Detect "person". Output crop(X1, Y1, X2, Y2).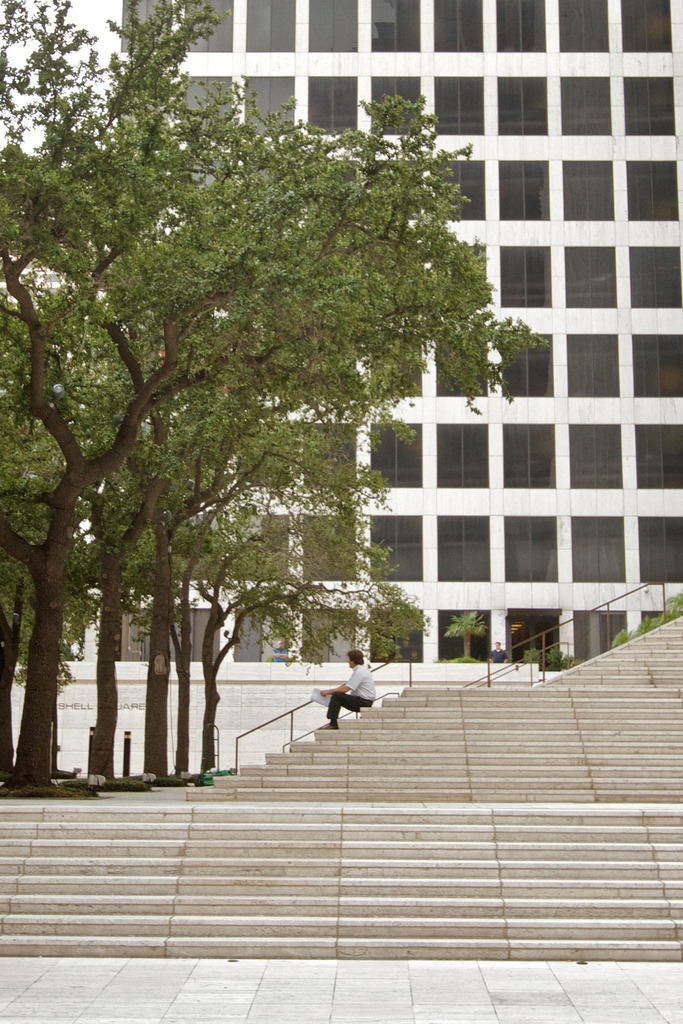
crop(320, 657, 384, 749).
